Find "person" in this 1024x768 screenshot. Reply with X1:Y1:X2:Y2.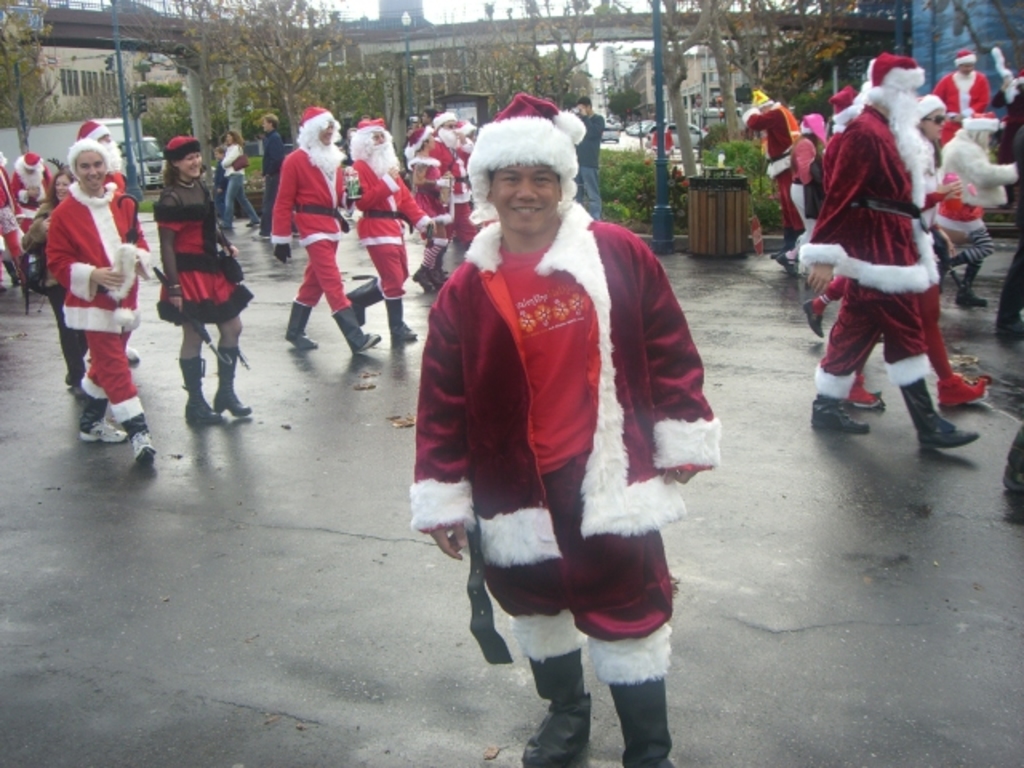
933:50:992:117.
